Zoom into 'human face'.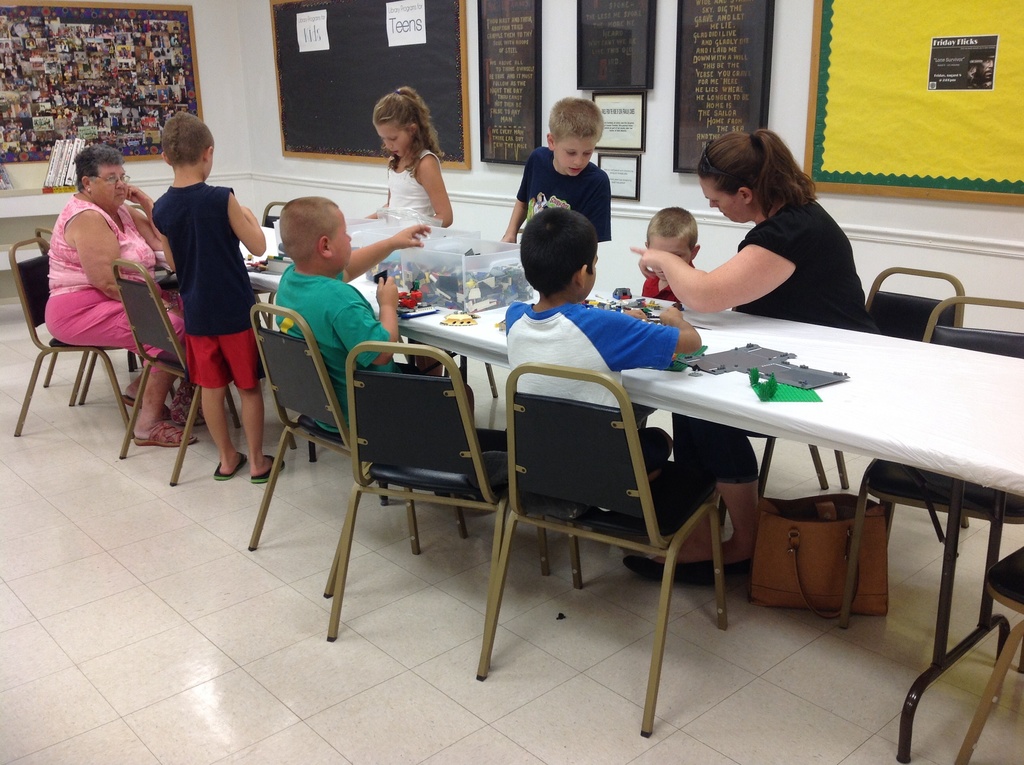
Zoom target: (left=93, top=163, right=127, bottom=207).
